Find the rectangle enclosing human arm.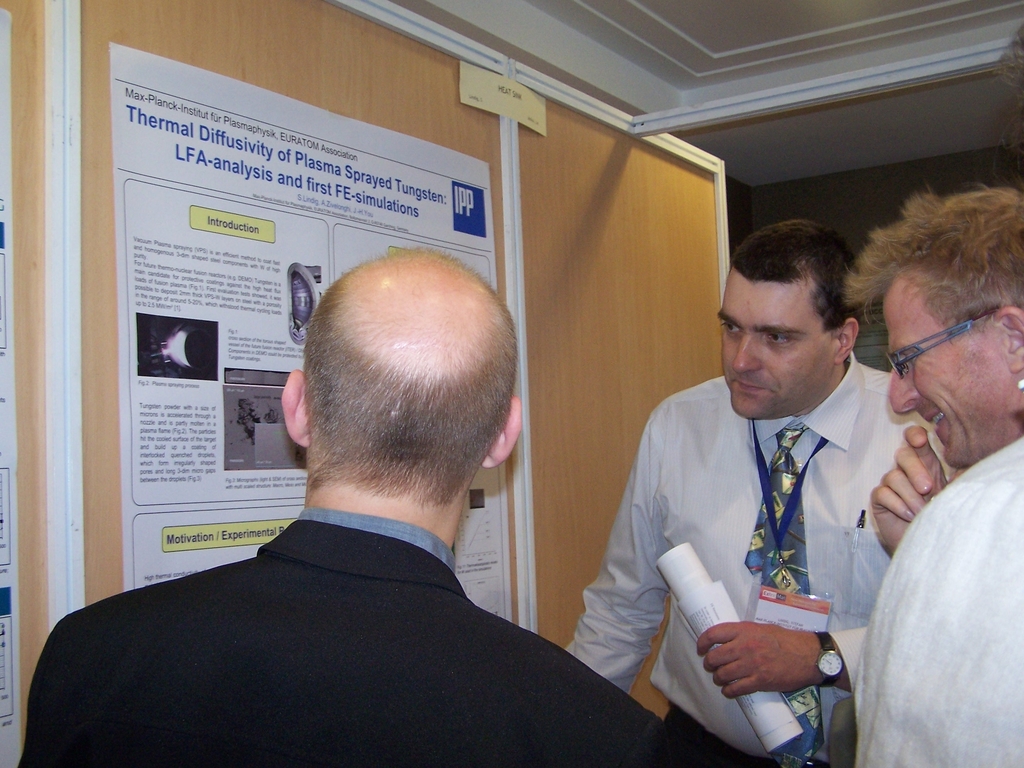
left=693, top=614, right=870, bottom=704.
